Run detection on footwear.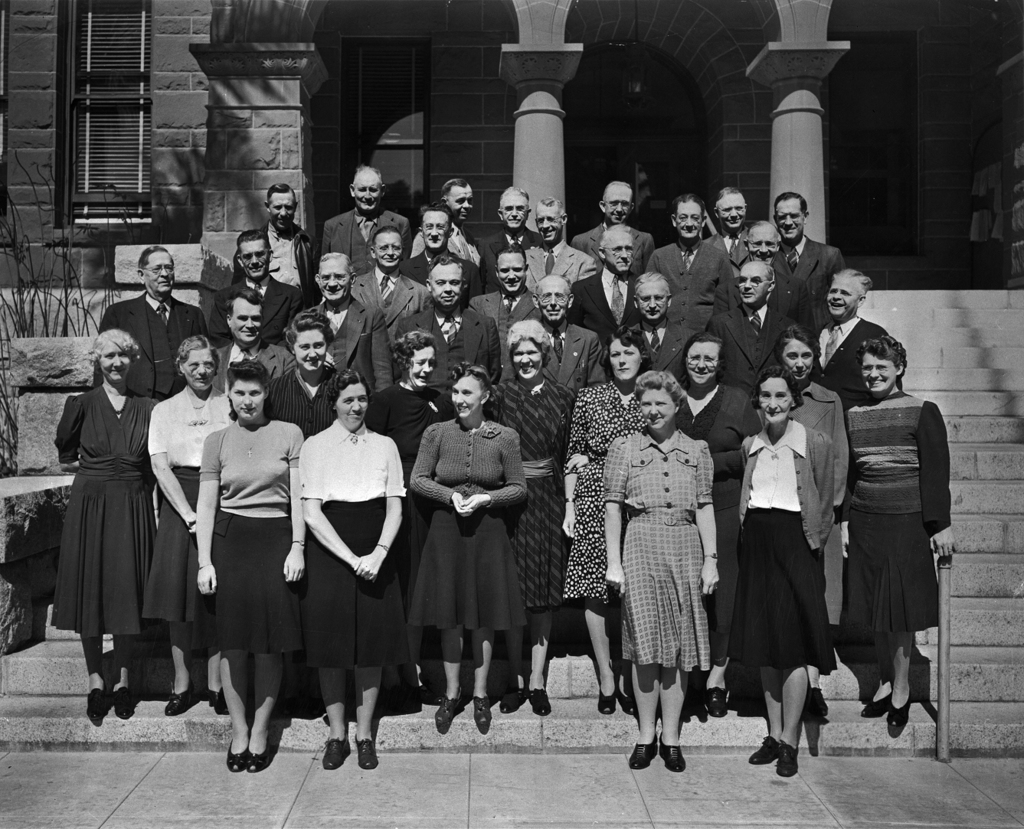
Result: left=753, top=736, right=782, bottom=769.
